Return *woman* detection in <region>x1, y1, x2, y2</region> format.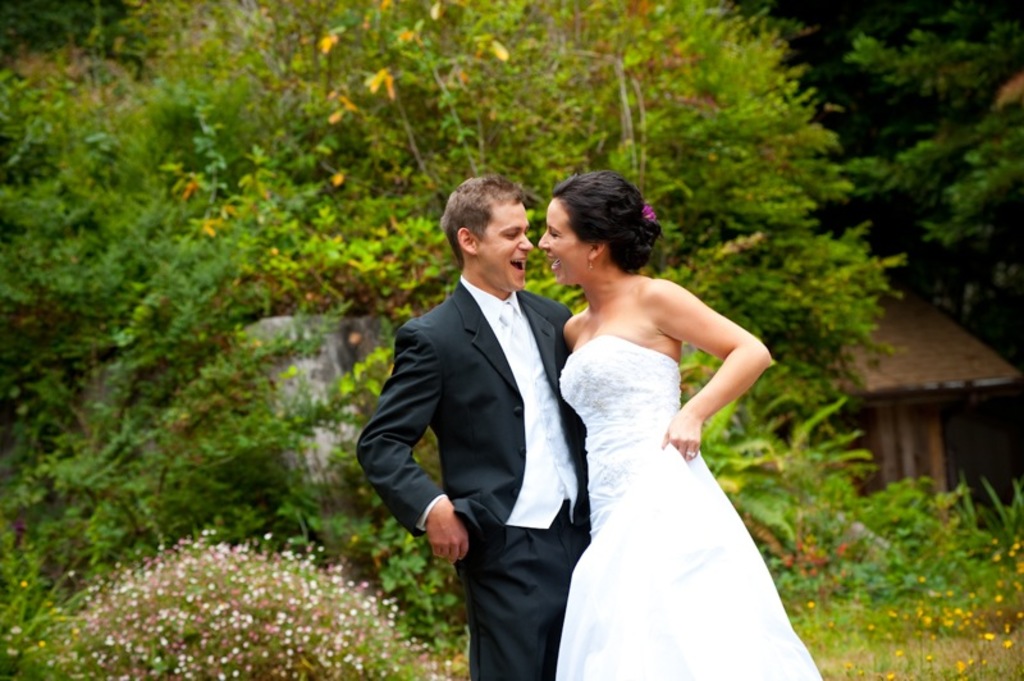
<region>532, 166, 838, 680</region>.
